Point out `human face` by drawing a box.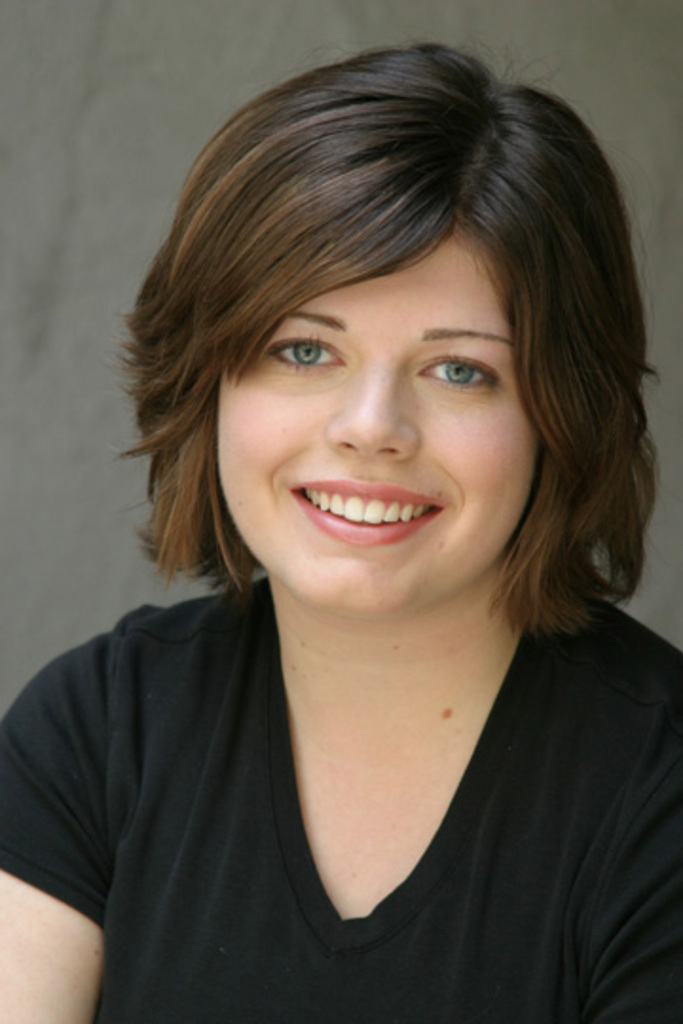
bbox(212, 220, 554, 620).
